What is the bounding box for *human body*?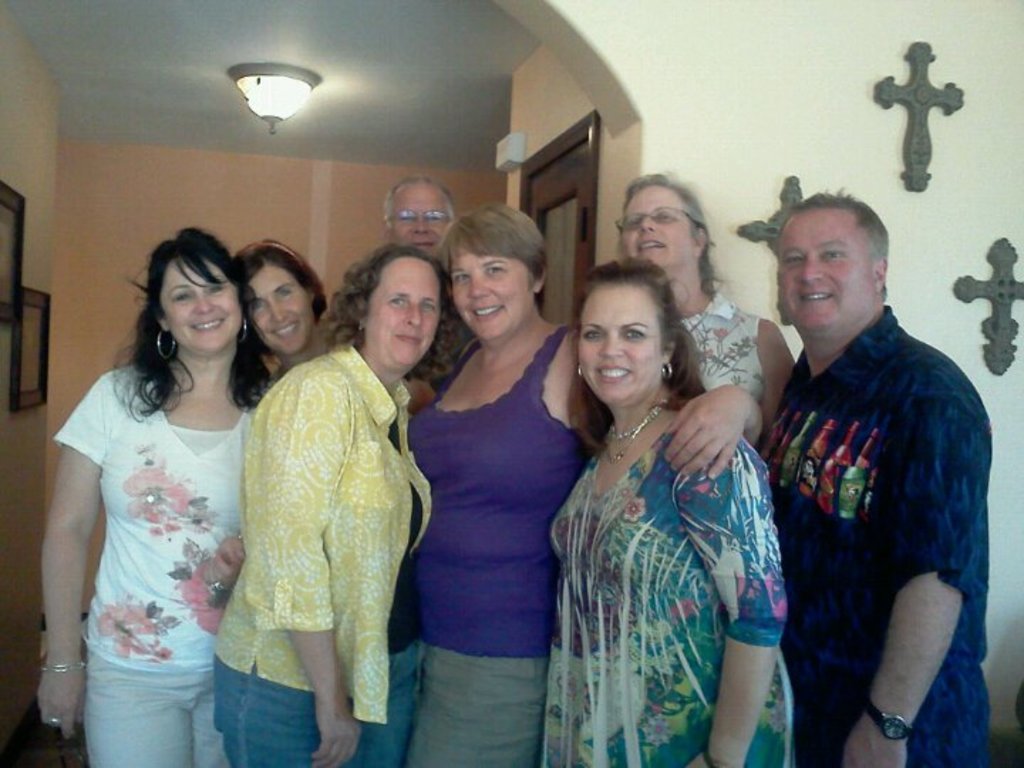
pyautogui.locateOnScreen(36, 361, 270, 767).
